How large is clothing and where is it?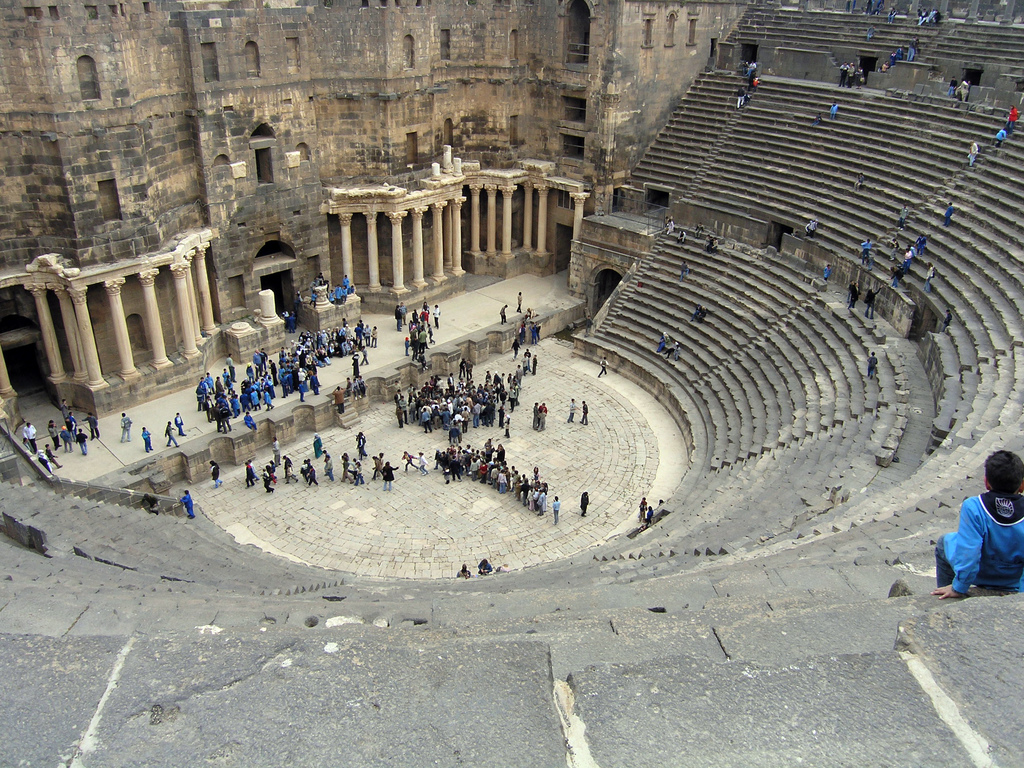
Bounding box: rect(419, 332, 427, 353).
